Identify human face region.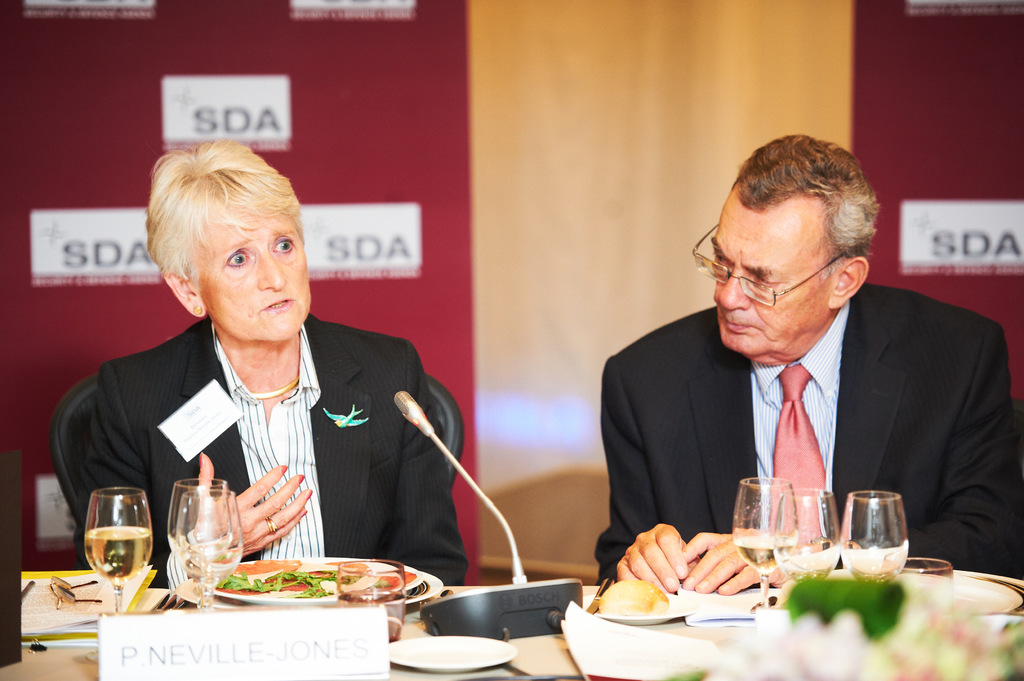
Region: pyautogui.locateOnScreen(713, 211, 833, 359).
